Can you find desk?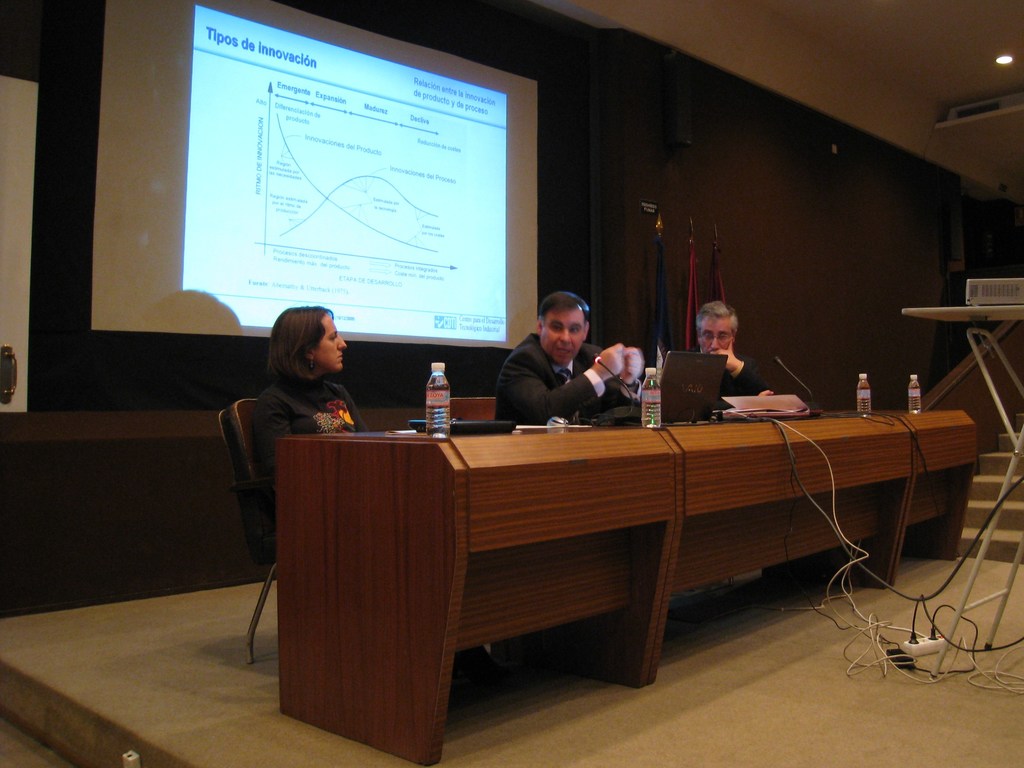
Yes, bounding box: crop(275, 402, 976, 759).
